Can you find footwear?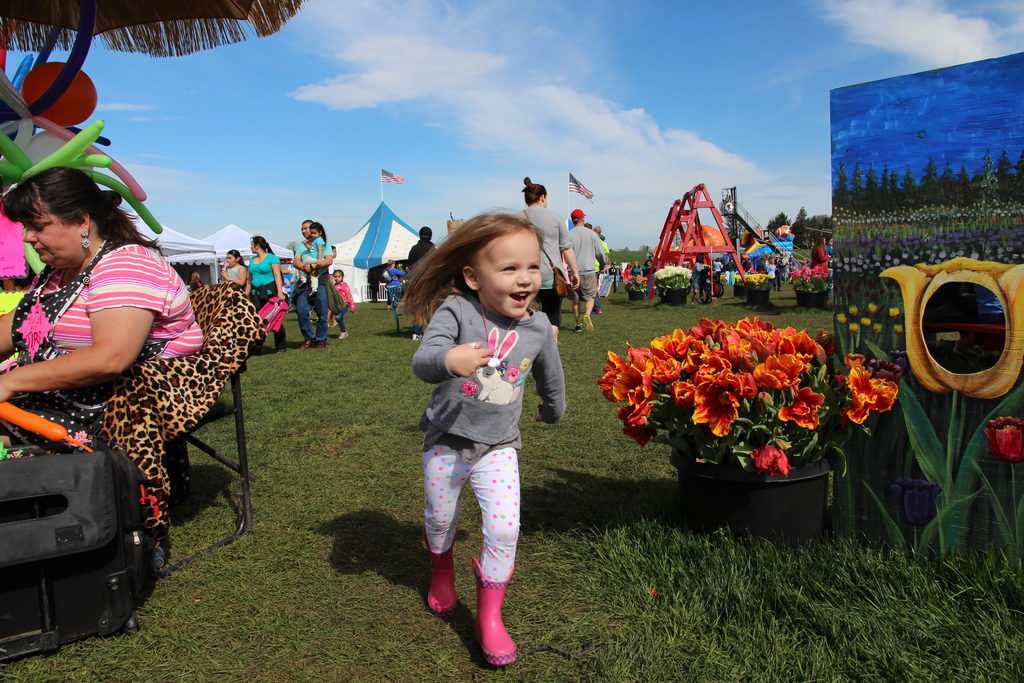
Yes, bounding box: x1=316 y1=331 x2=328 y2=347.
